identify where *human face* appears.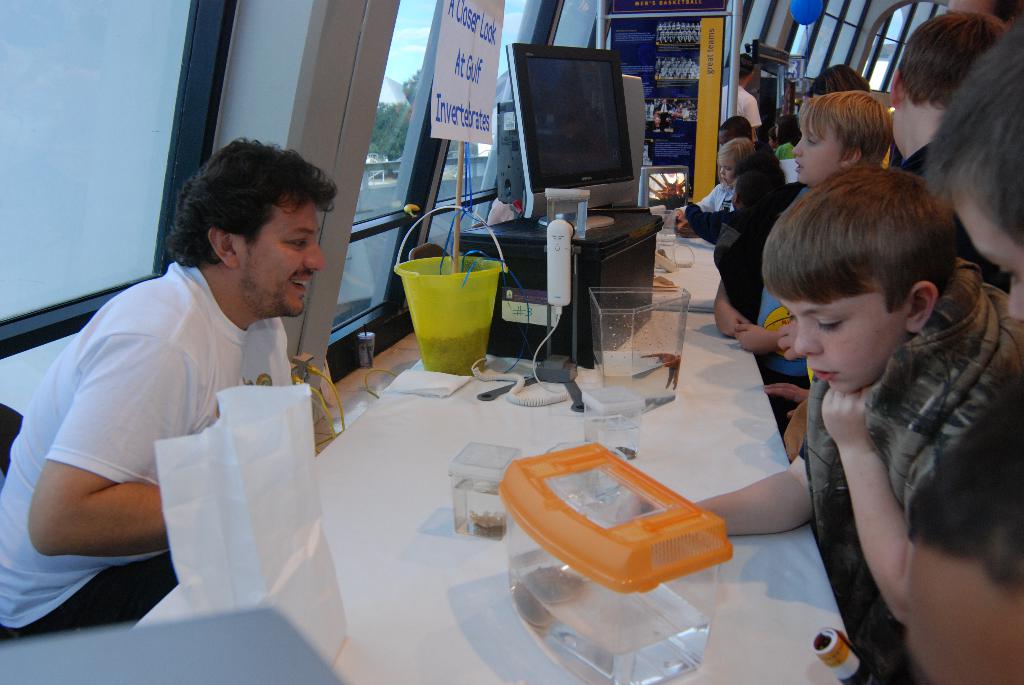
Appears at select_region(791, 294, 908, 393).
